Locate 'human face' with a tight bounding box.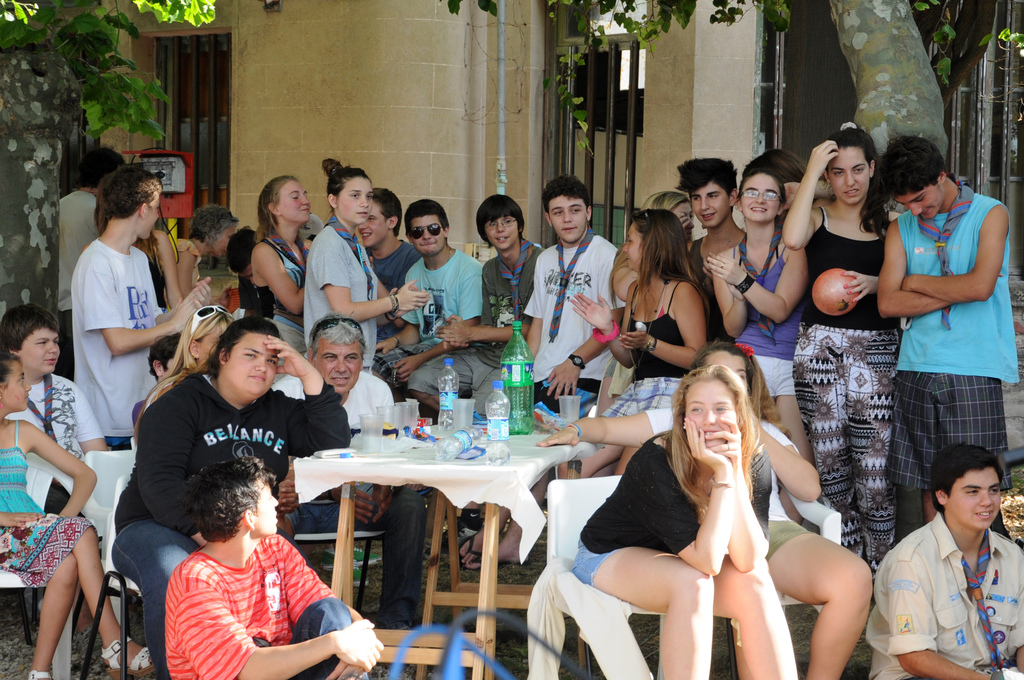
left=693, top=188, right=722, bottom=226.
